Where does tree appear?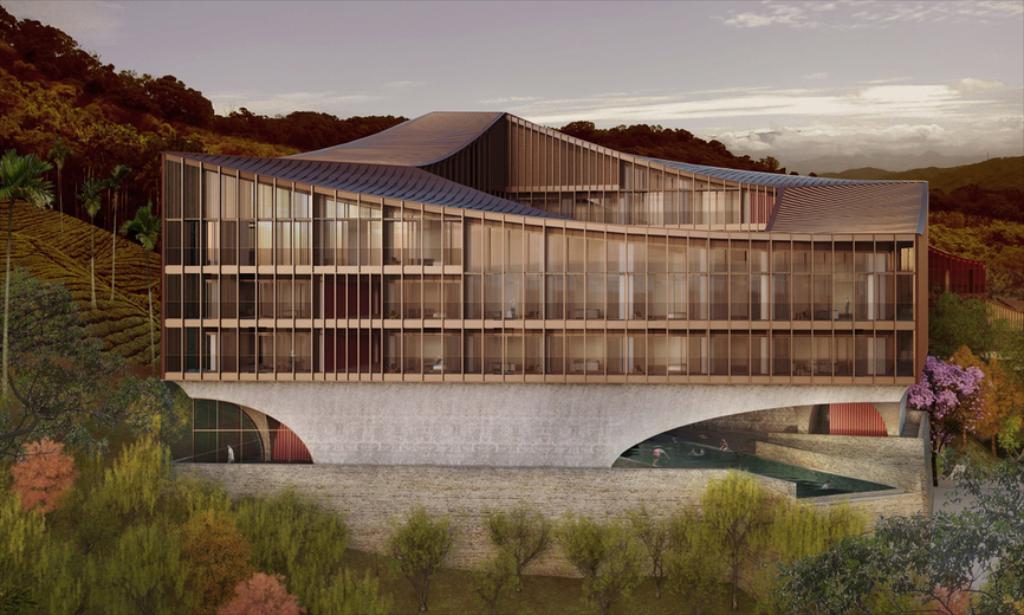
Appears at 920, 457, 1023, 614.
